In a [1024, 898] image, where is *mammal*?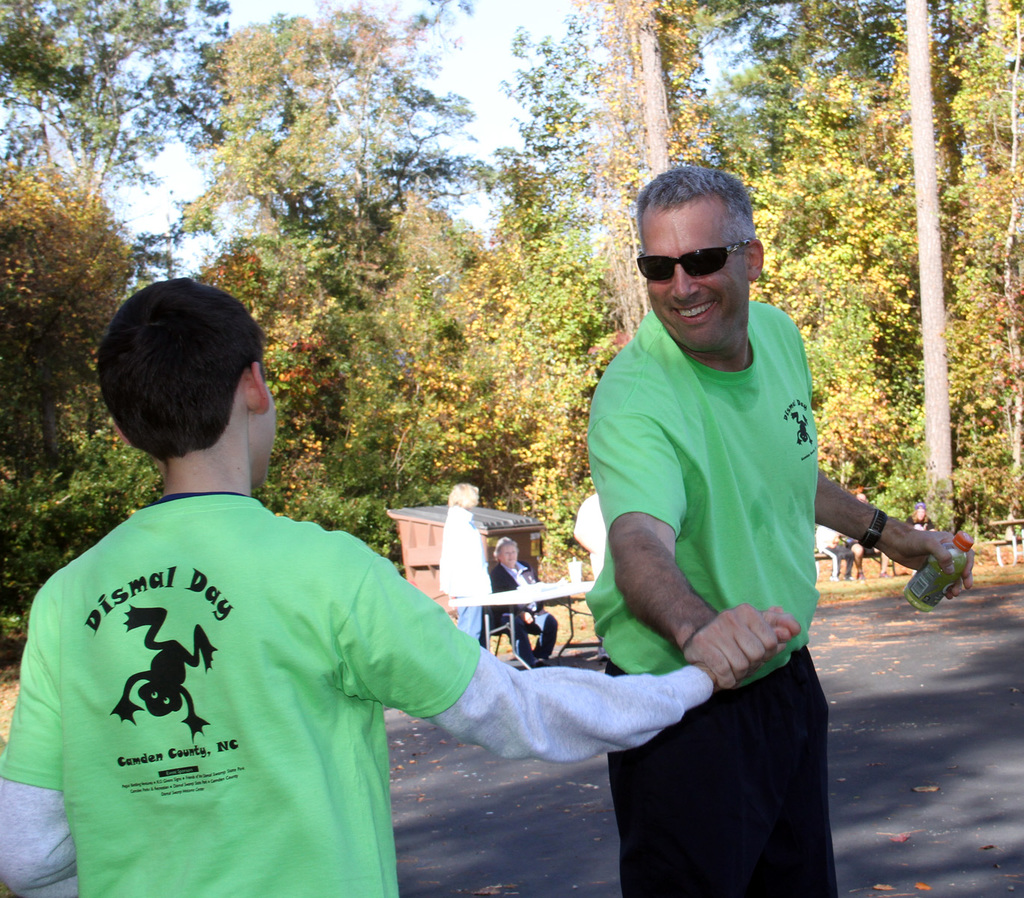
bbox=[571, 491, 617, 579].
